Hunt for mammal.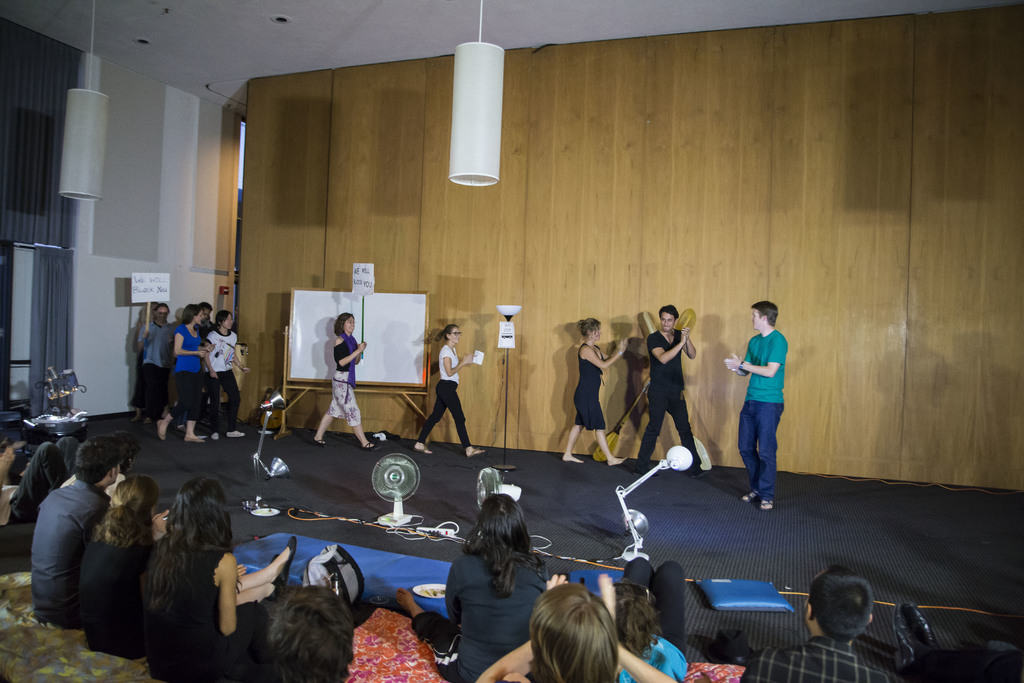
Hunted down at rect(172, 308, 215, 432).
